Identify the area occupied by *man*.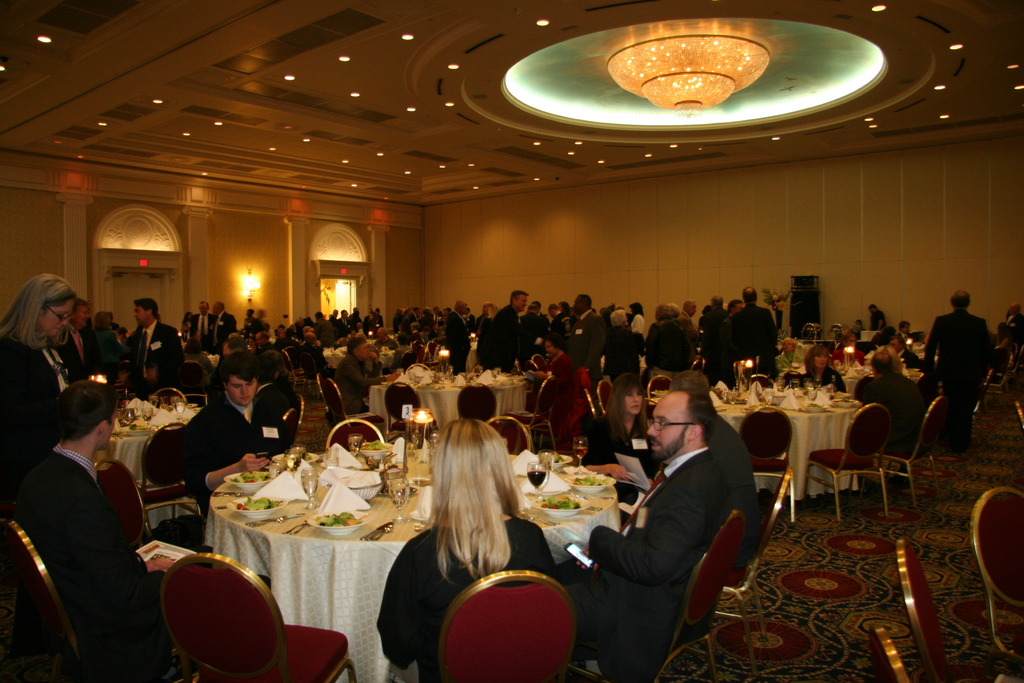
Area: x1=674, y1=366, x2=770, y2=513.
